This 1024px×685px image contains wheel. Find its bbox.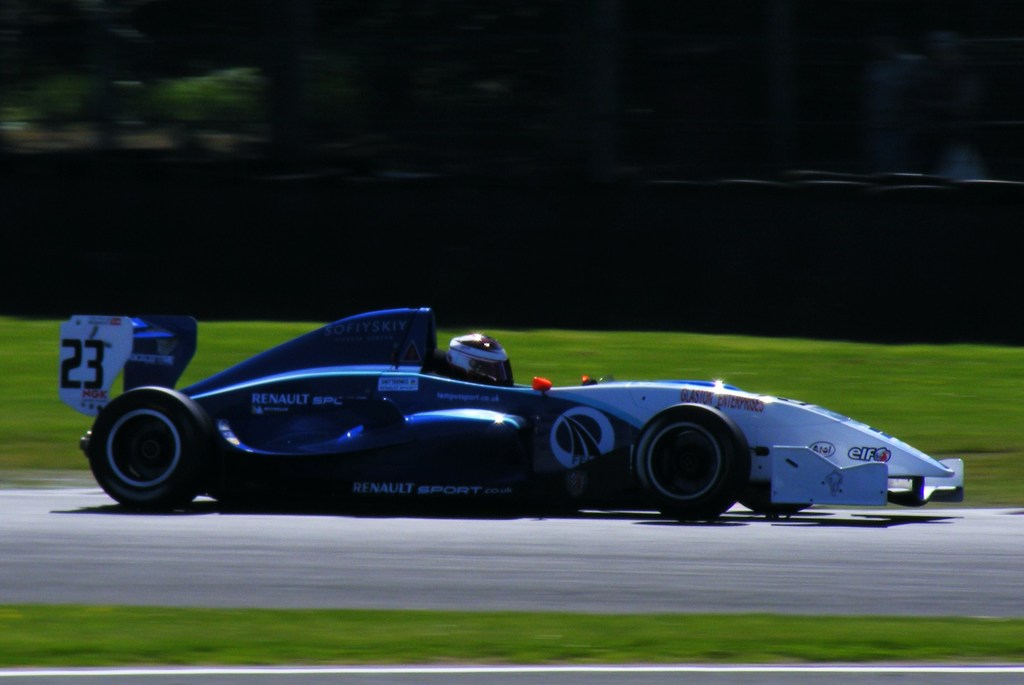
bbox=[738, 485, 814, 515].
